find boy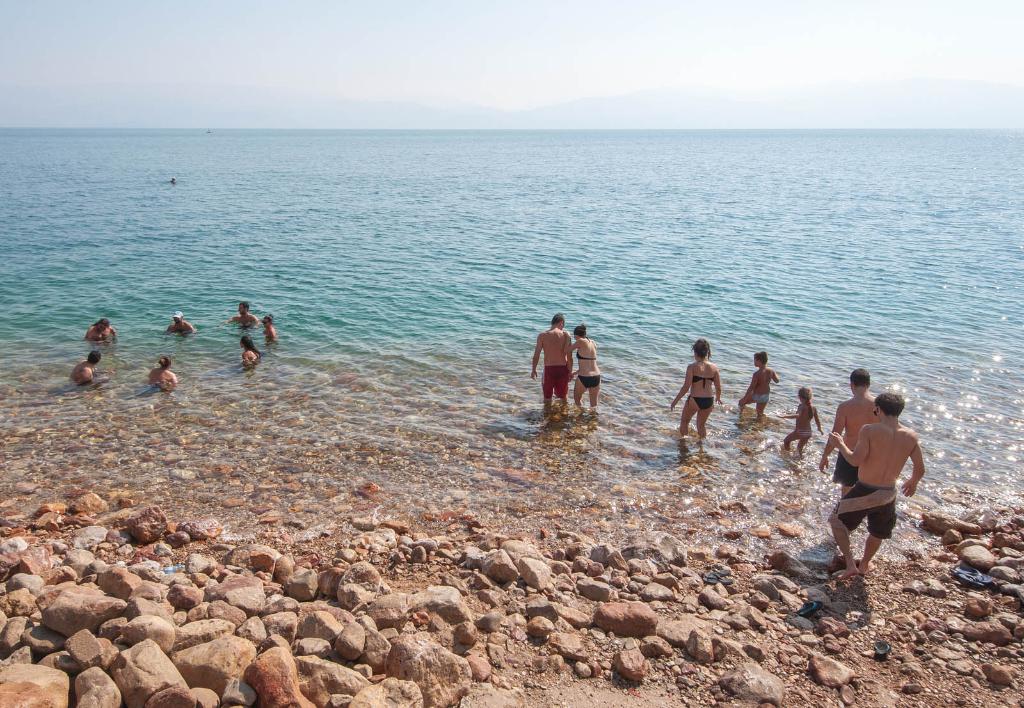
{"left": 739, "top": 351, "right": 779, "bottom": 416}
